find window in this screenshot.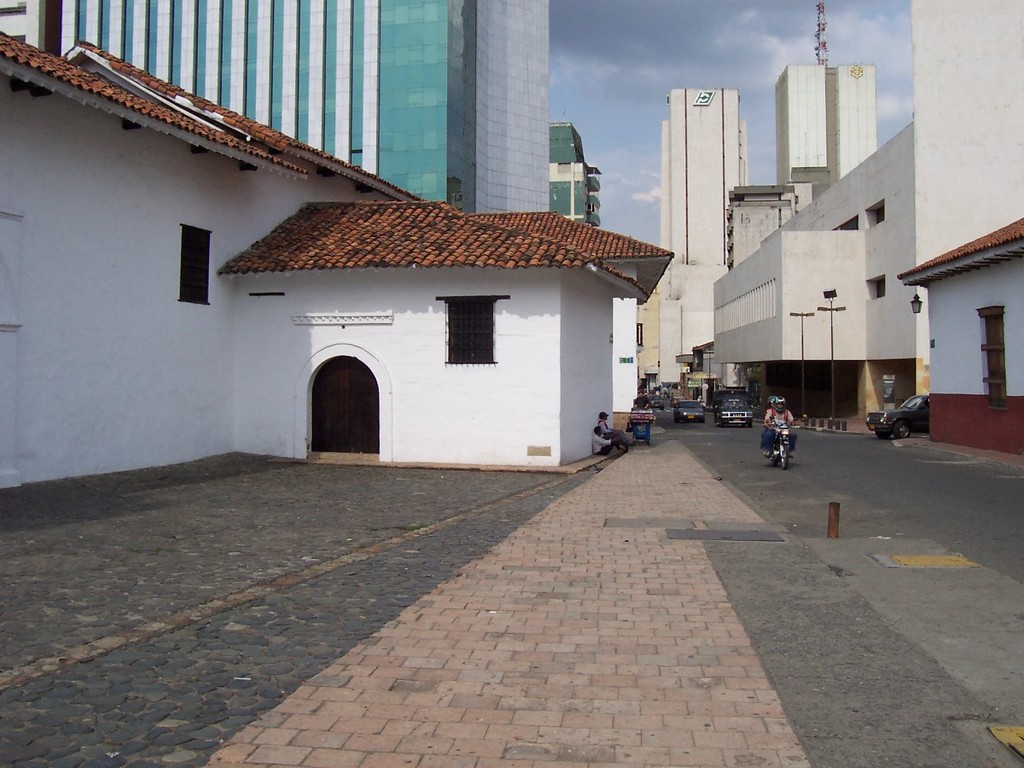
The bounding box for window is bbox(431, 282, 505, 370).
